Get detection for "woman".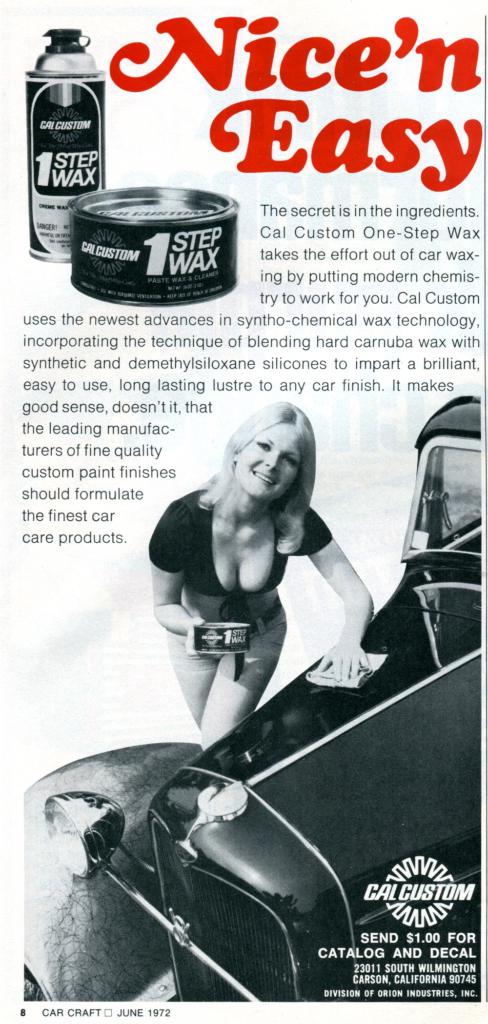
Detection: bbox(140, 364, 373, 769).
